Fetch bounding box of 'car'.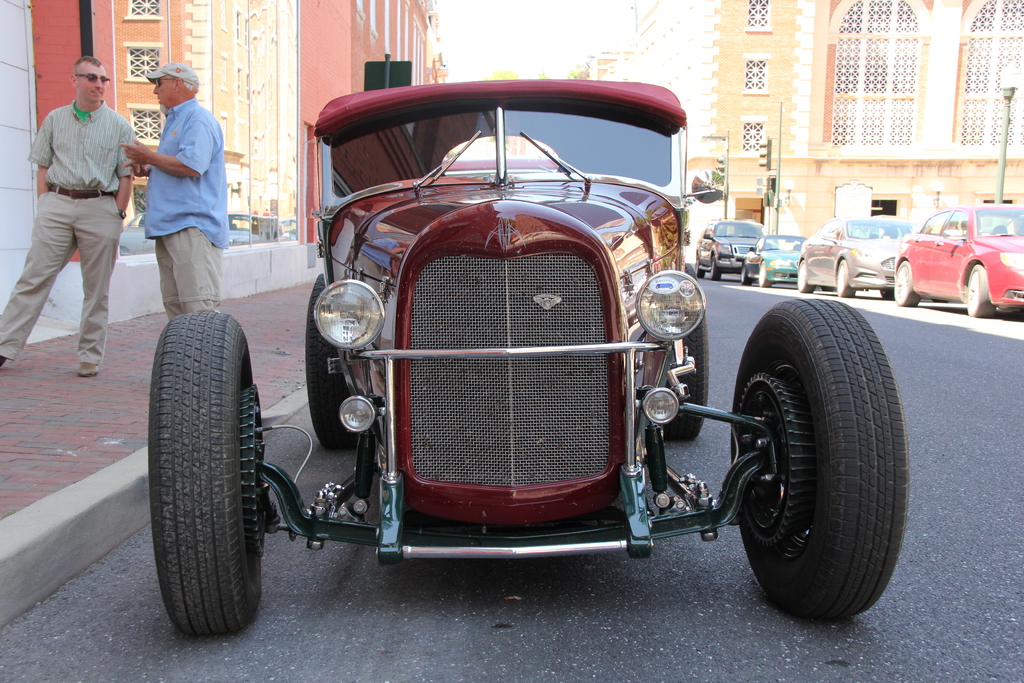
Bbox: box(737, 235, 805, 293).
